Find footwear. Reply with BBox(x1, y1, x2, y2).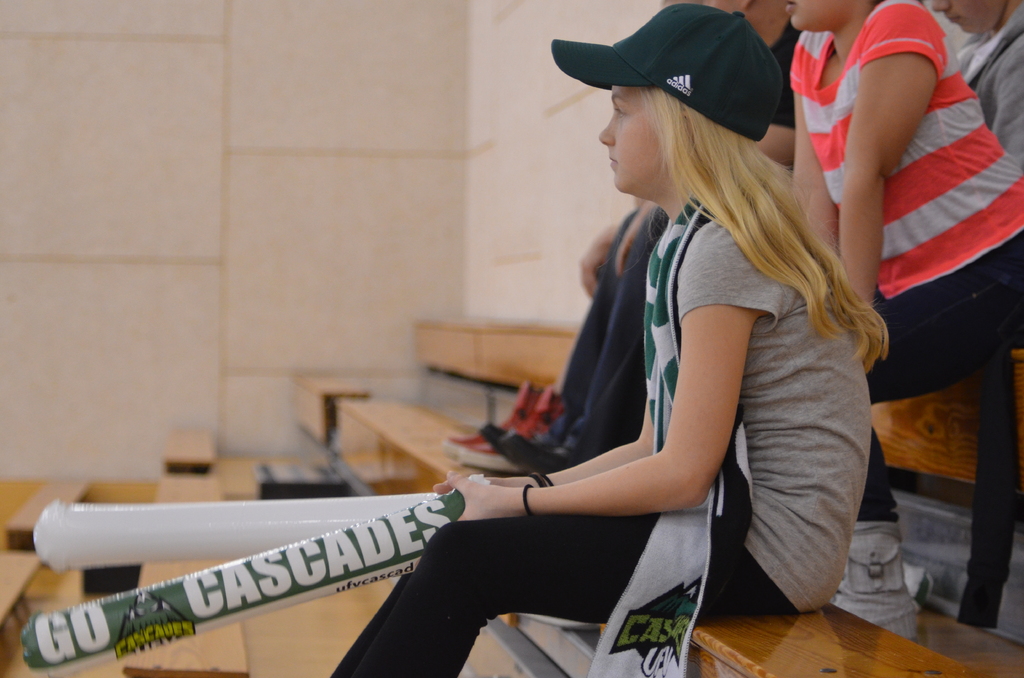
BBox(457, 386, 559, 464).
